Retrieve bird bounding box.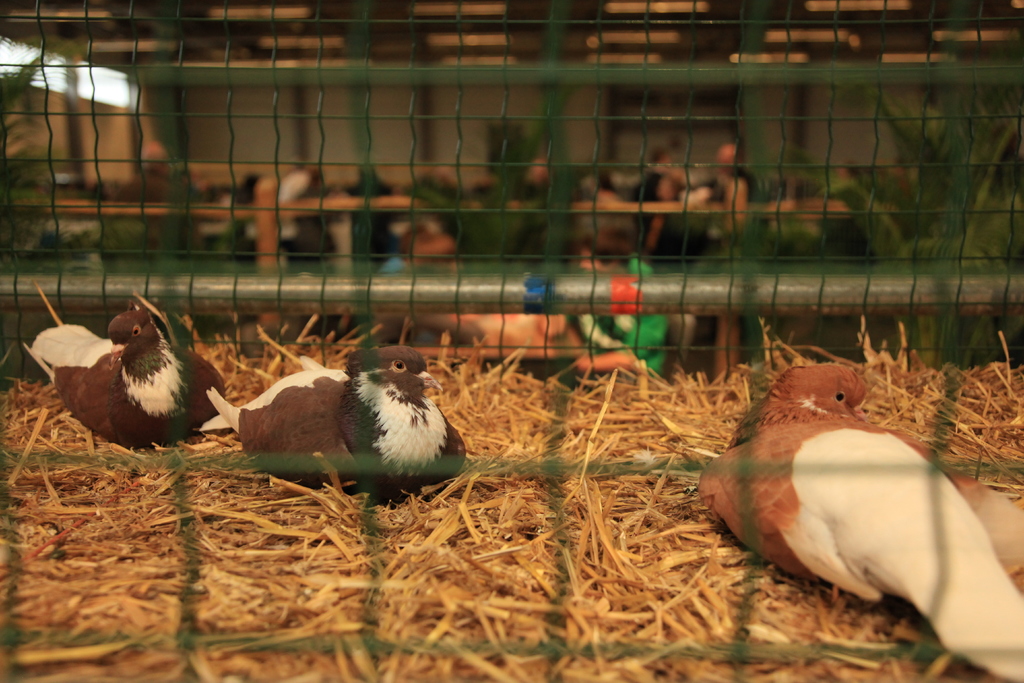
Bounding box: <box>20,306,236,456</box>.
